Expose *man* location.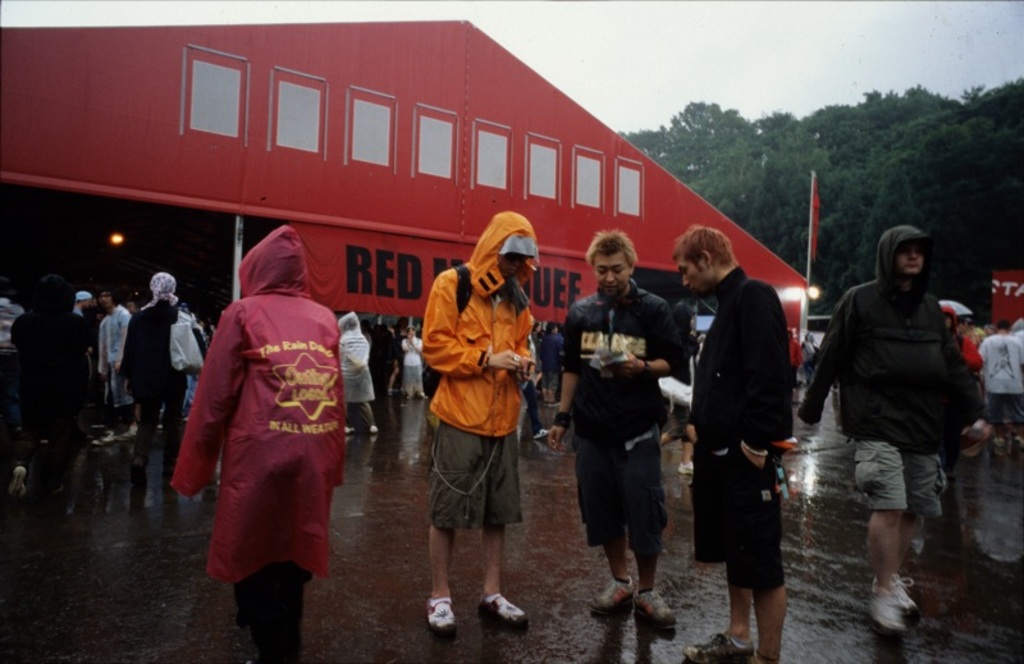
Exposed at <bbox>803, 209, 978, 631</bbox>.
